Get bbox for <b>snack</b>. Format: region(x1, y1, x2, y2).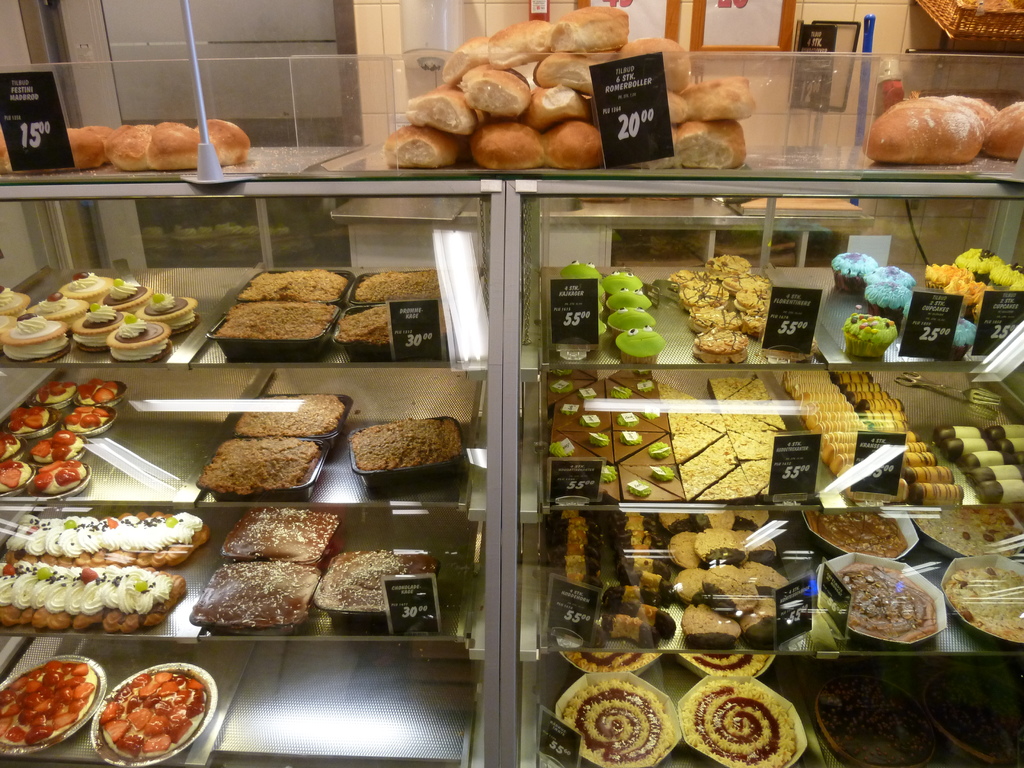
region(668, 92, 697, 121).
